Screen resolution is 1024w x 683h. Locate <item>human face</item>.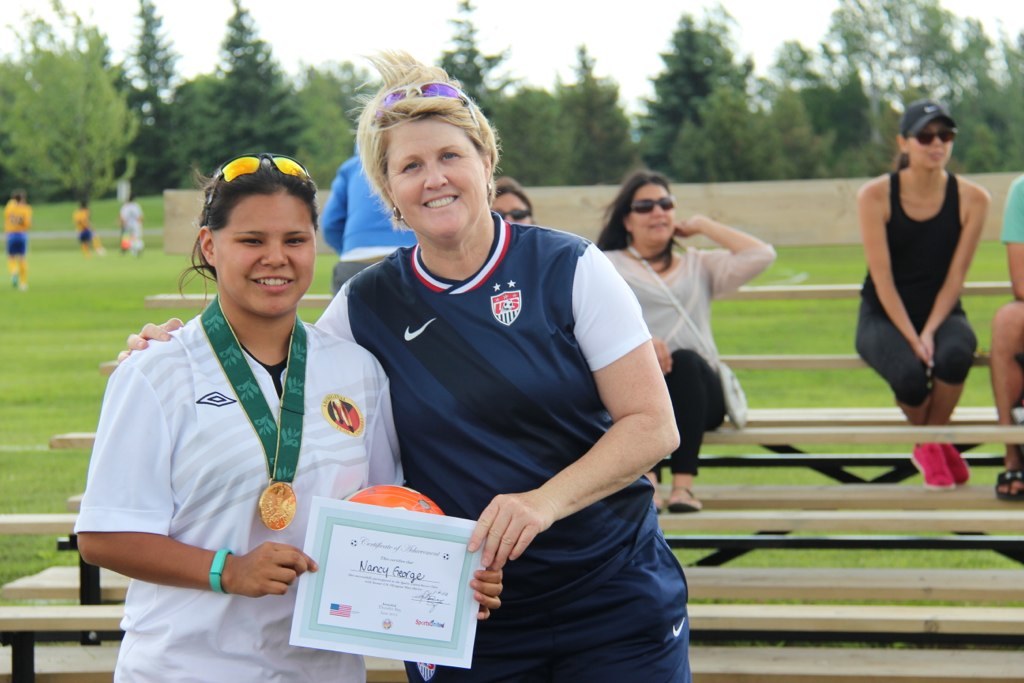
crop(378, 123, 484, 240).
